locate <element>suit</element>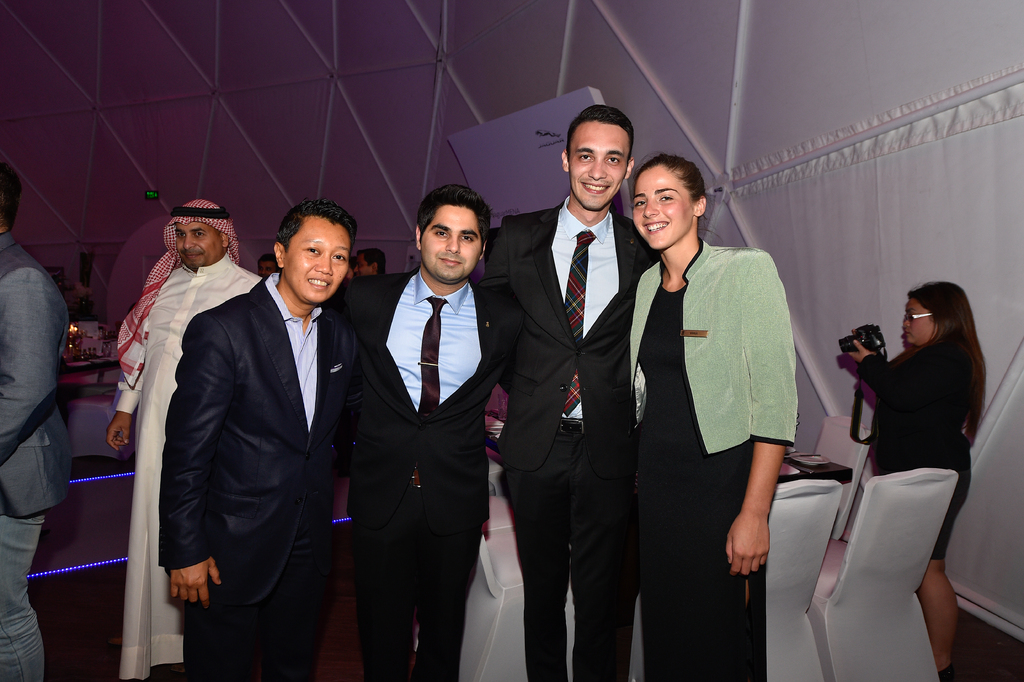
321:261:510:681
